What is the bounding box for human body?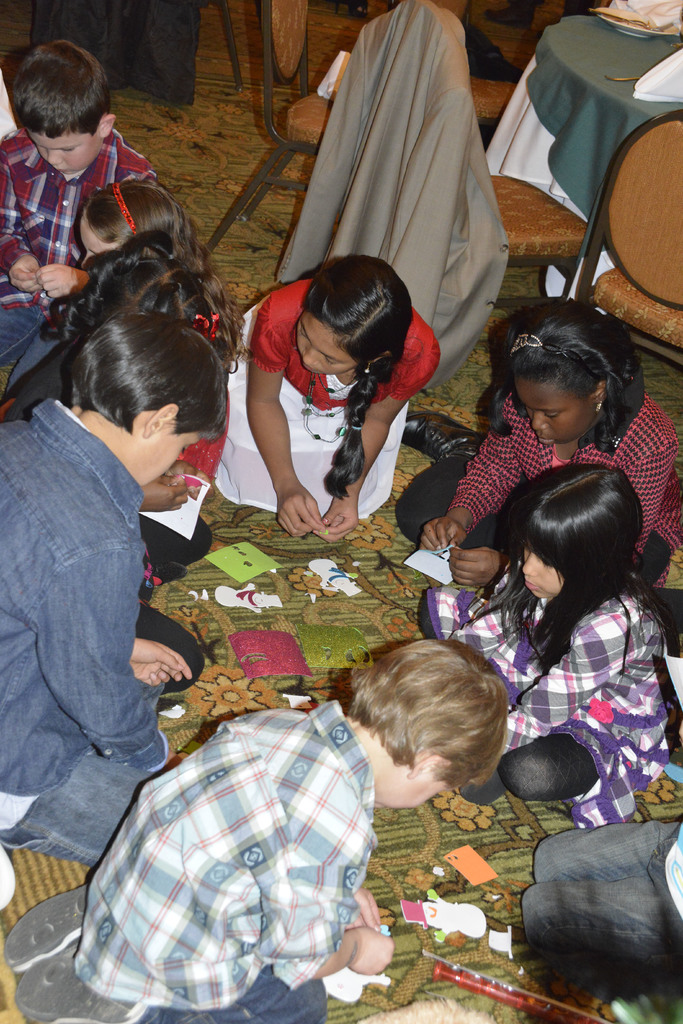
(left=1, top=634, right=505, bottom=1023).
